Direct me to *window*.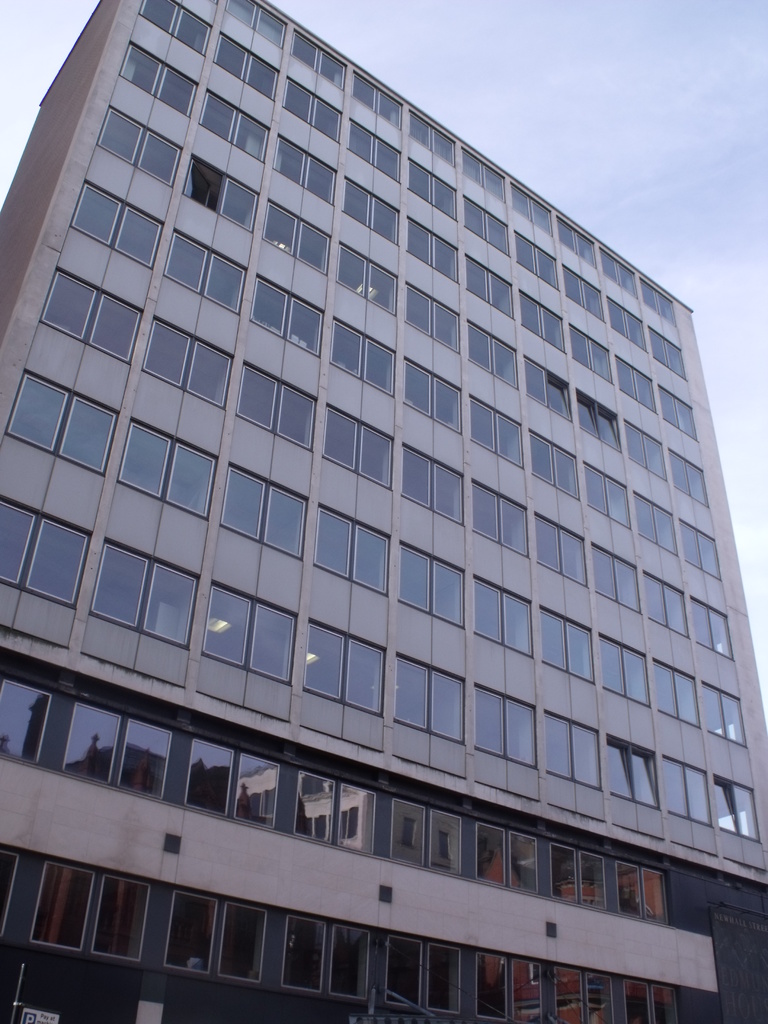
Direction: pyautogui.locateOnScreen(230, 755, 282, 829).
